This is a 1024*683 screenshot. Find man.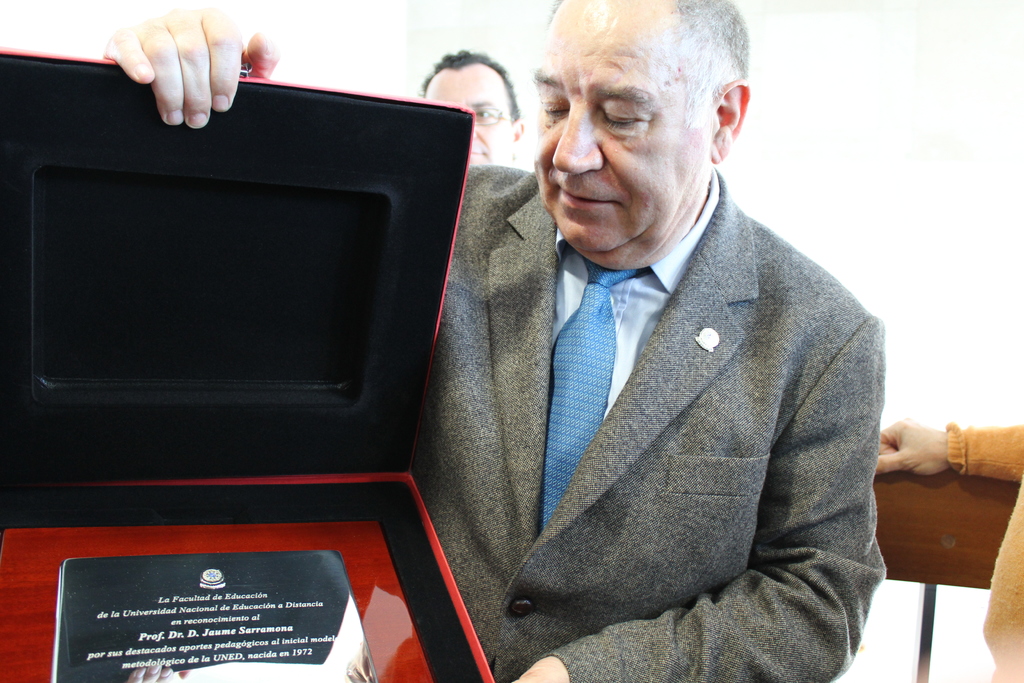
Bounding box: l=124, t=0, r=744, b=638.
